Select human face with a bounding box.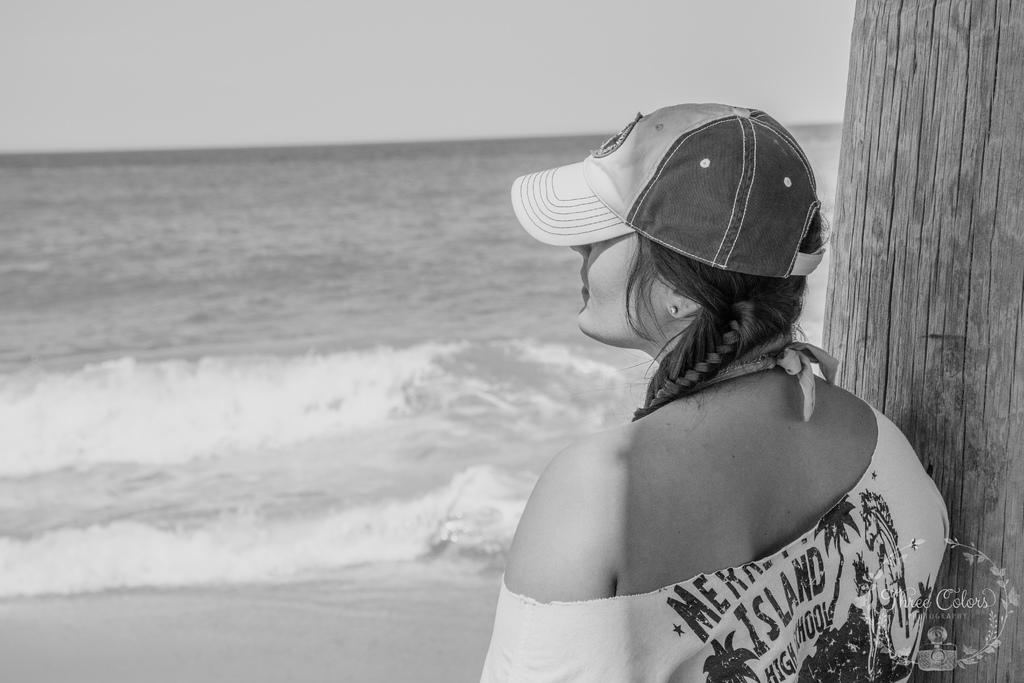
select_region(566, 214, 668, 356).
